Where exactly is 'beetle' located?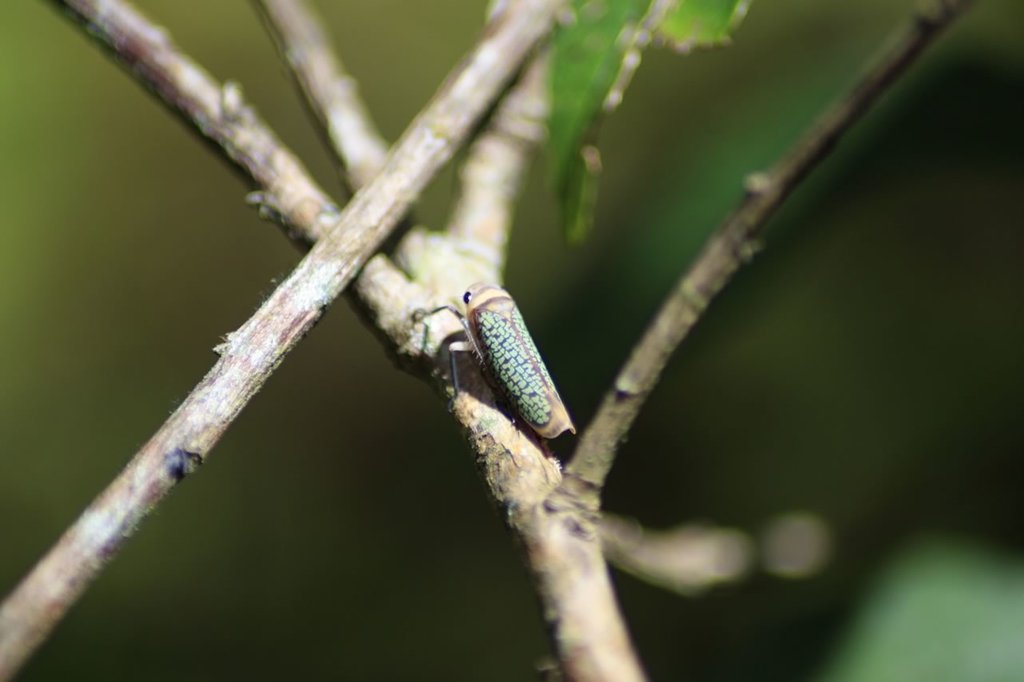
Its bounding box is {"x1": 426, "y1": 271, "x2": 581, "y2": 431}.
